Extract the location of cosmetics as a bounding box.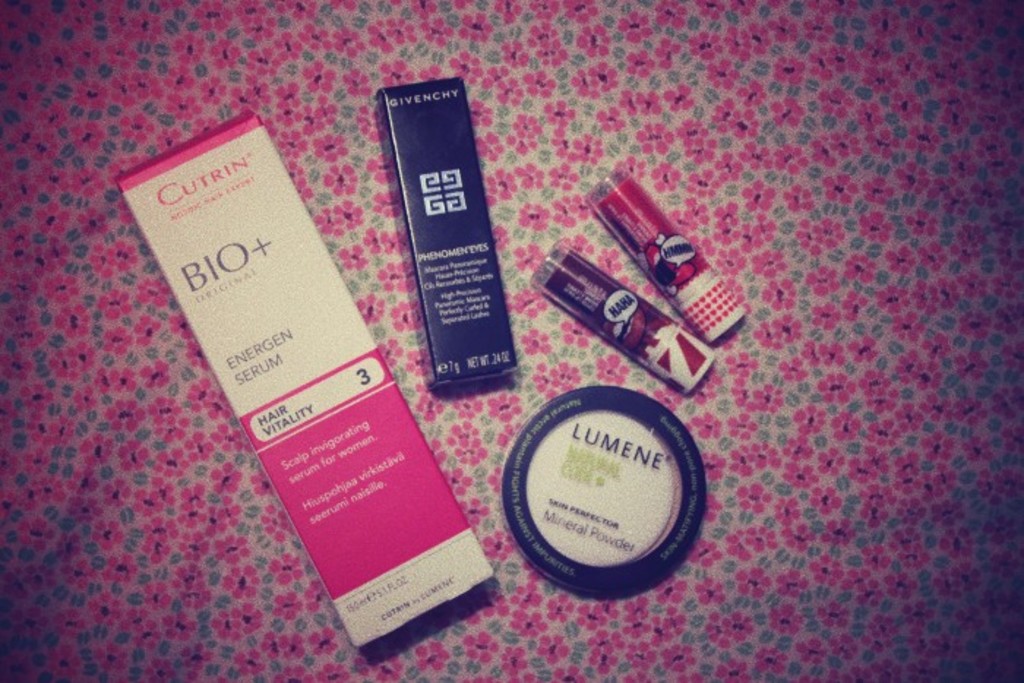
left=576, top=162, right=746, bottom=350.
